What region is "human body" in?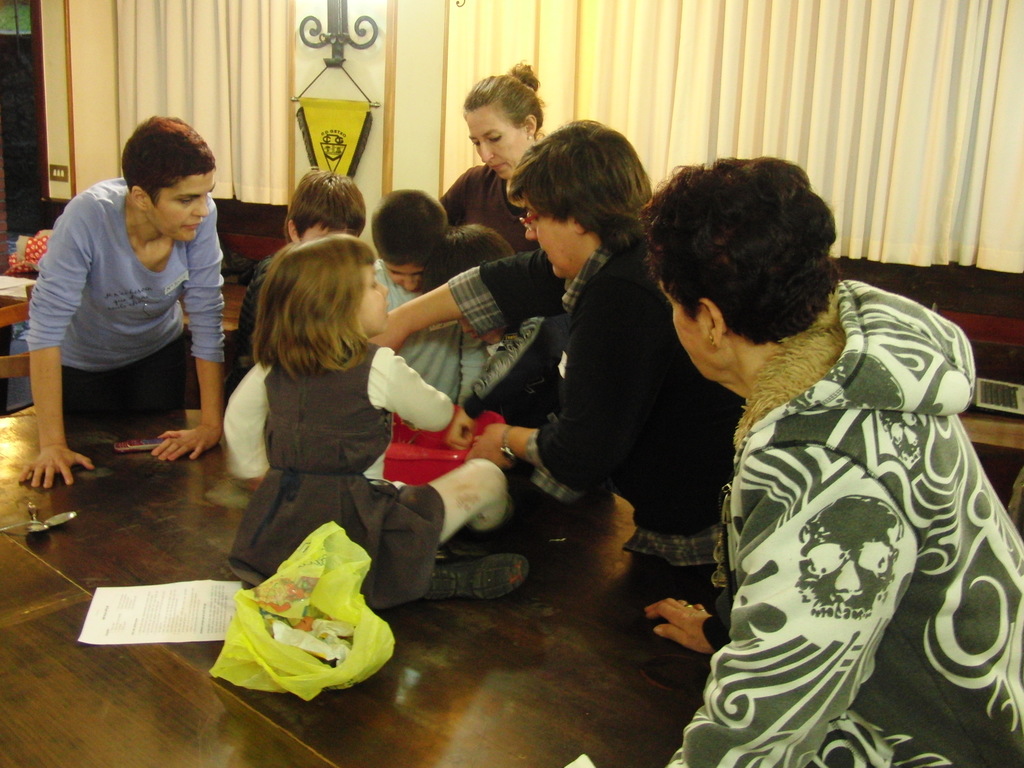
[642, 195, 1004, 767].
